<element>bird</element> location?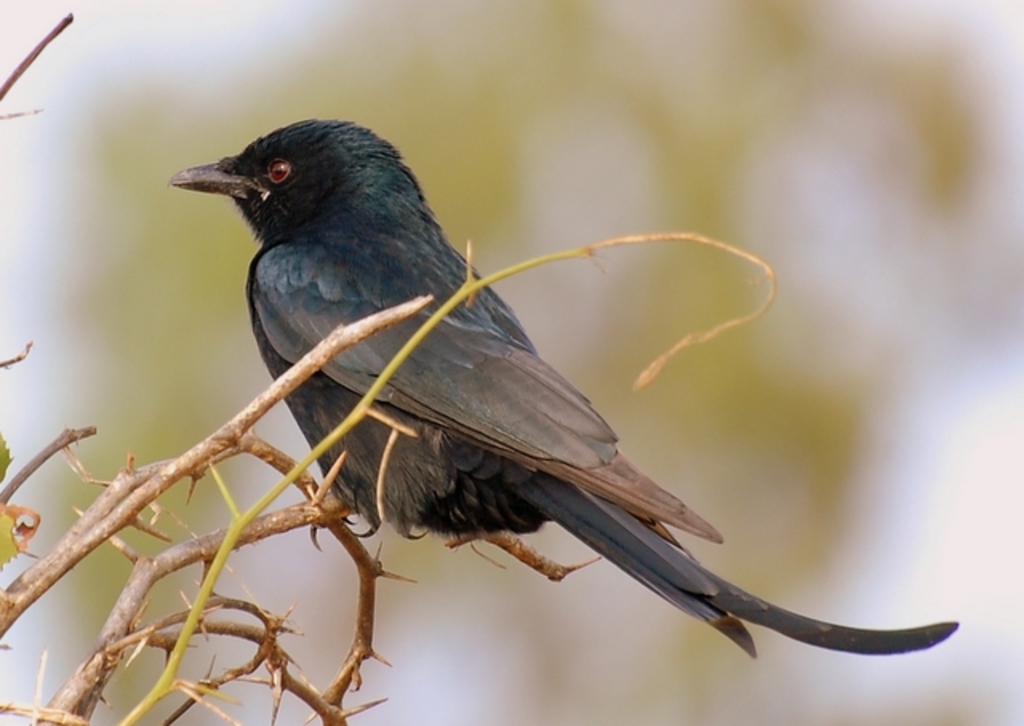
166:150:966:646
